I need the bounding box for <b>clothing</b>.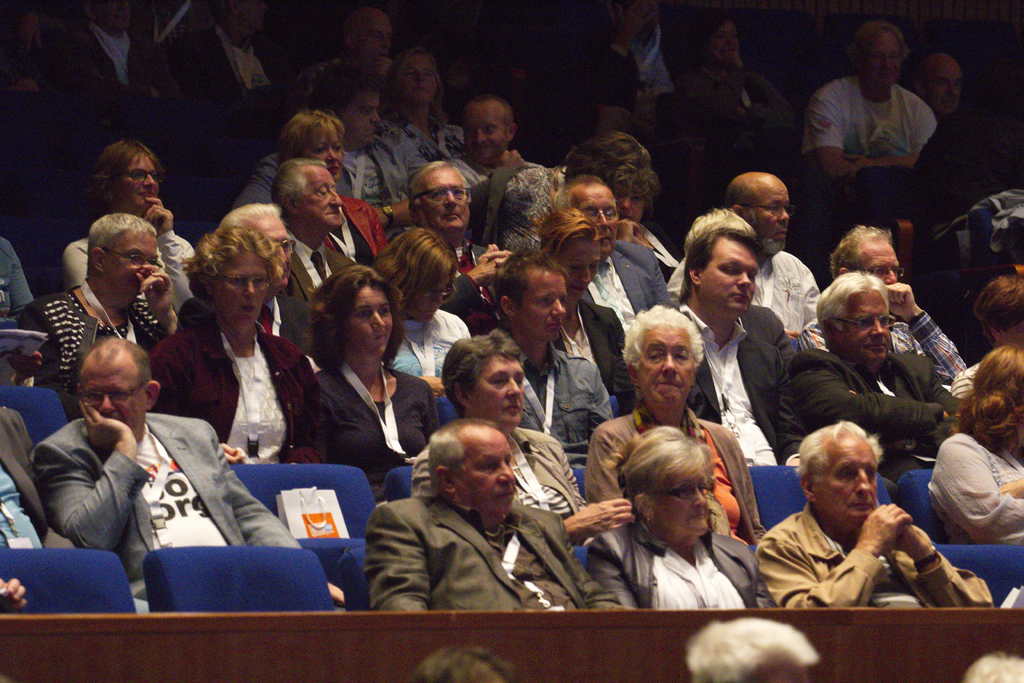
Here it is: 0,397,53,549.
